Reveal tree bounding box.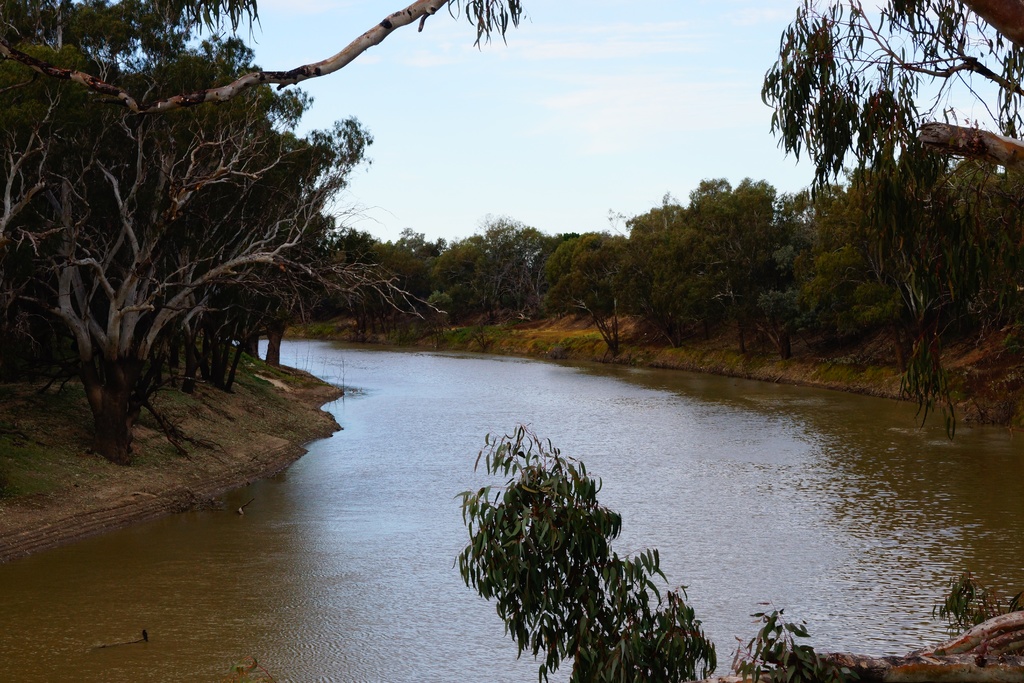
Revealed: locate(455, 423, 715, 682).
